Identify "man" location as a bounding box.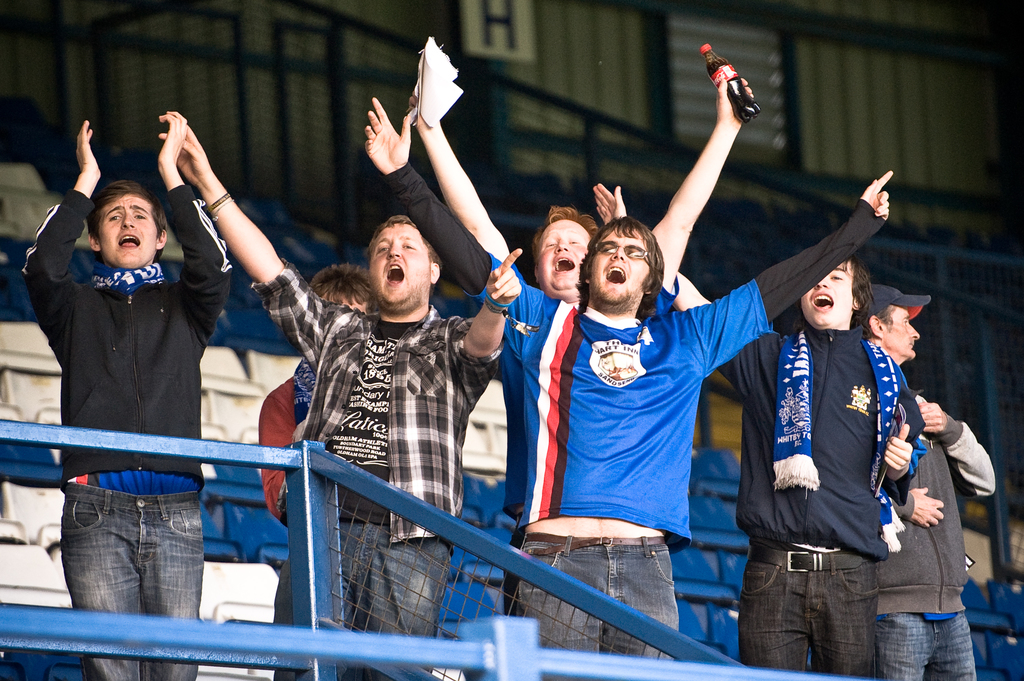
[x1=851, y1=282, x2=994, y2=680].
